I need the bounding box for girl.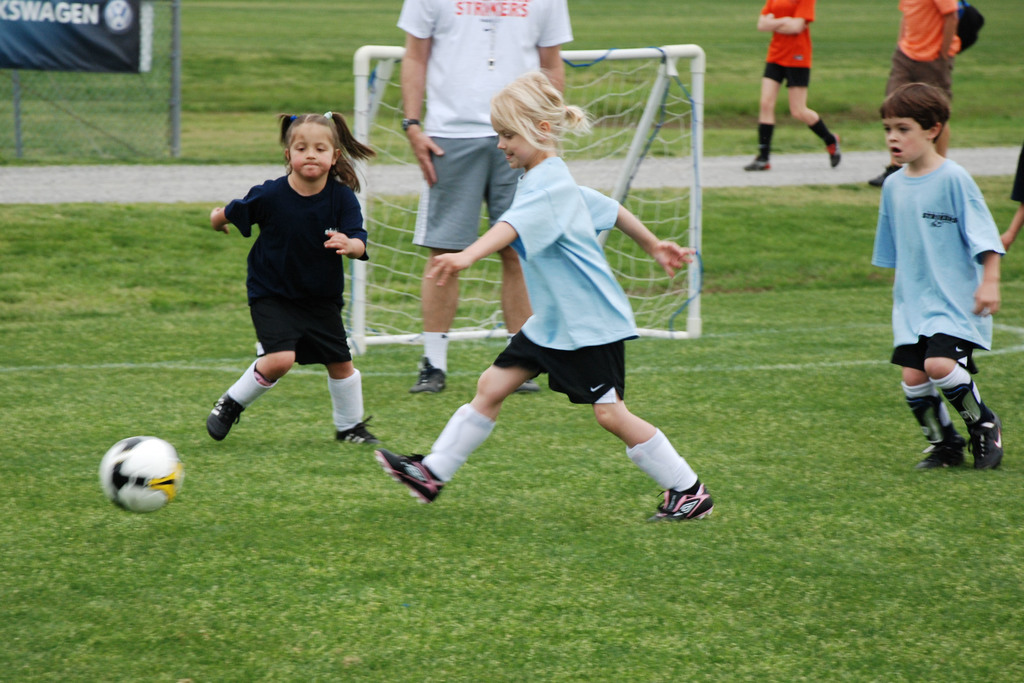
Here it is: pyautogui.locateOnScreen(206, 110, 379, 443).
